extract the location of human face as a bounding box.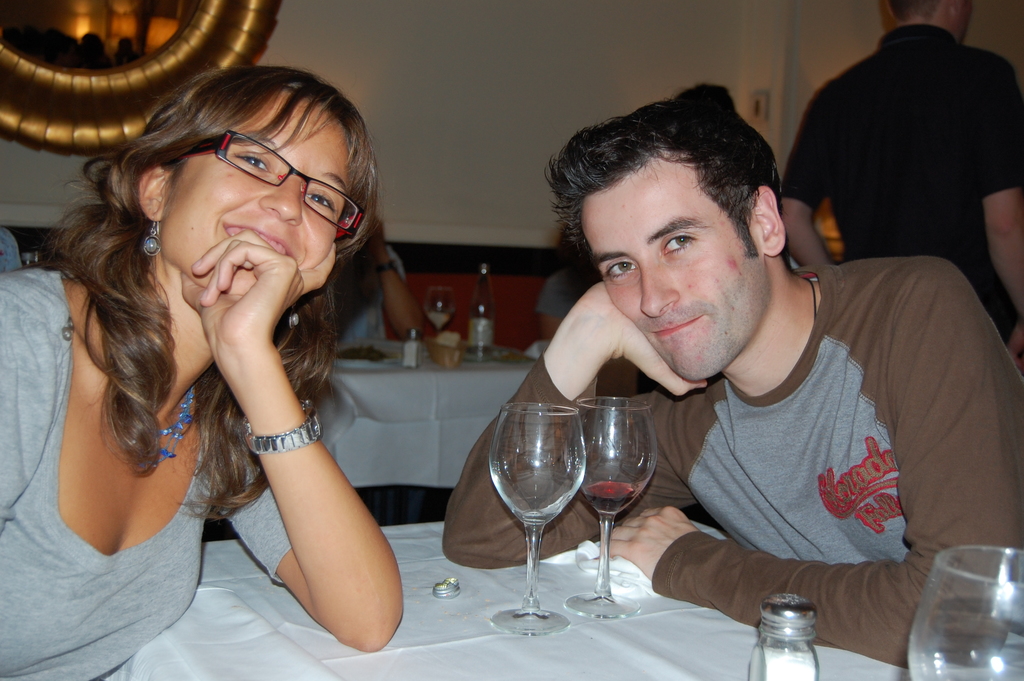
171, 89, 353, 298.
